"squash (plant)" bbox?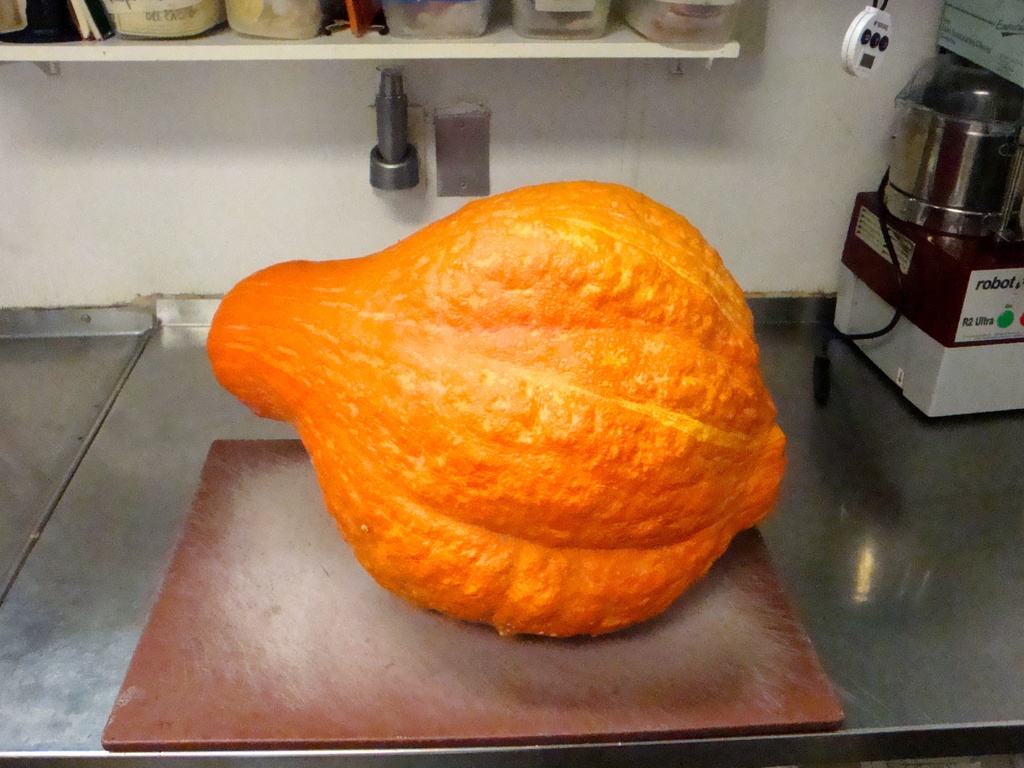
206 180 788 638
